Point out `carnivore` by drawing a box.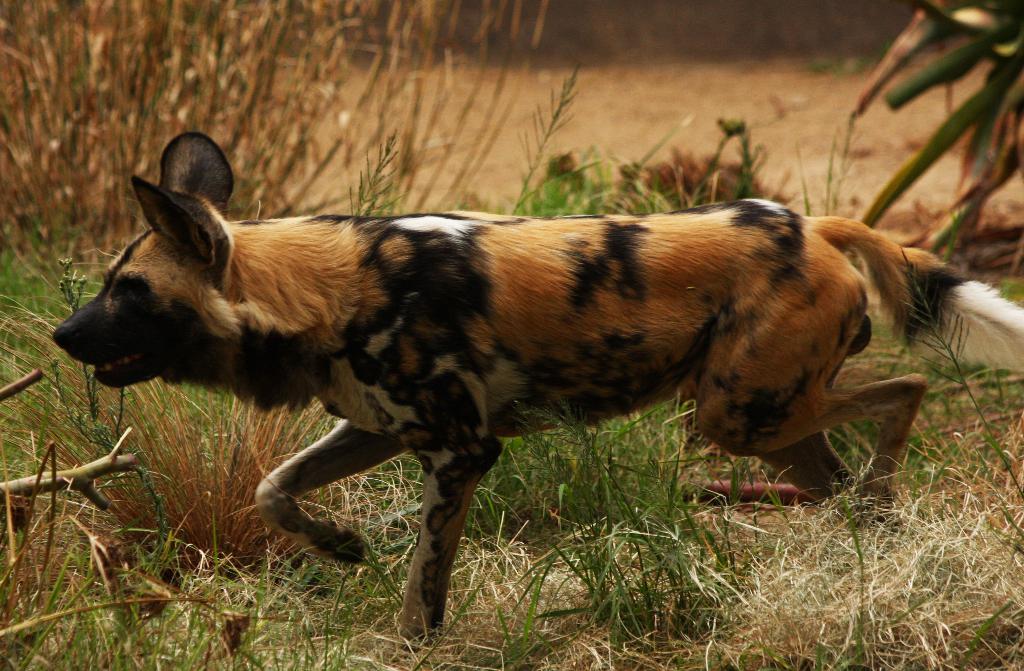
(left=24, top=122, right=1023, bottom=623).
